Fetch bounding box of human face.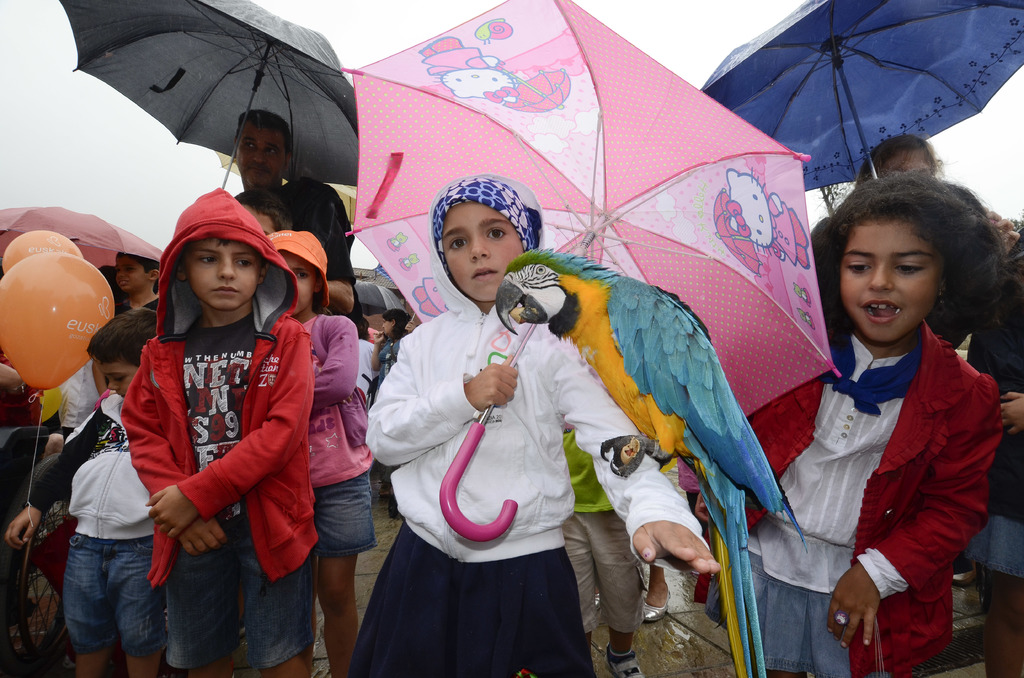
Bbox: x1=885, y1=149, x2=934, y2=175.
